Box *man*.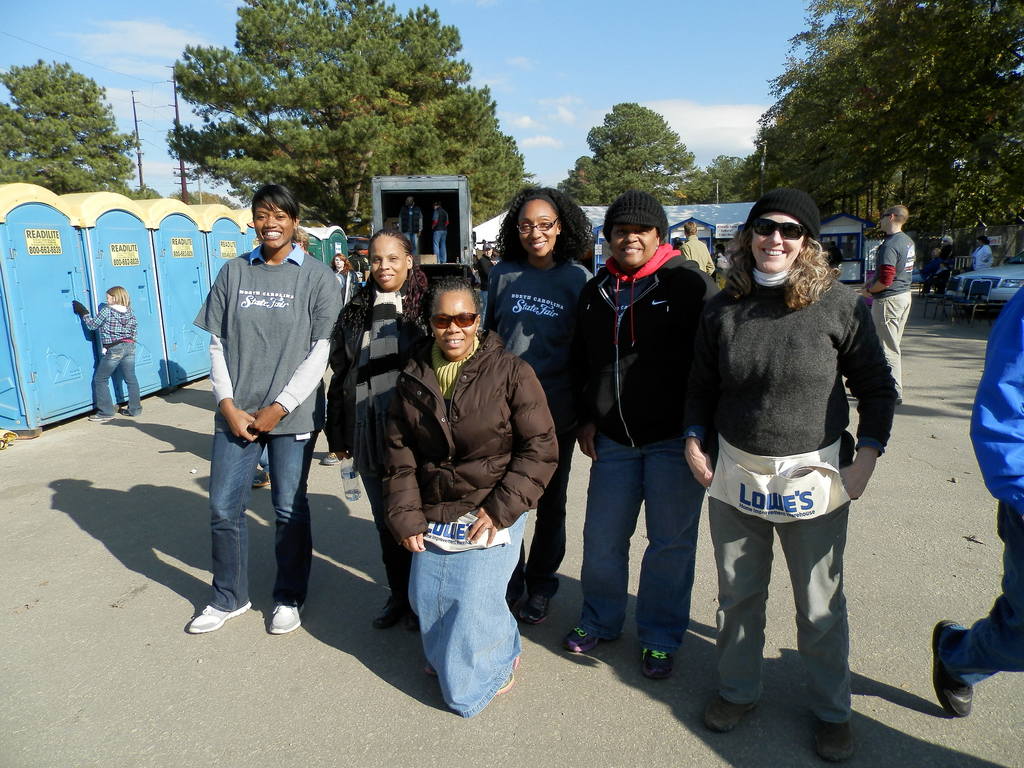
[left=860, top=207, right=918, bottom=396].
